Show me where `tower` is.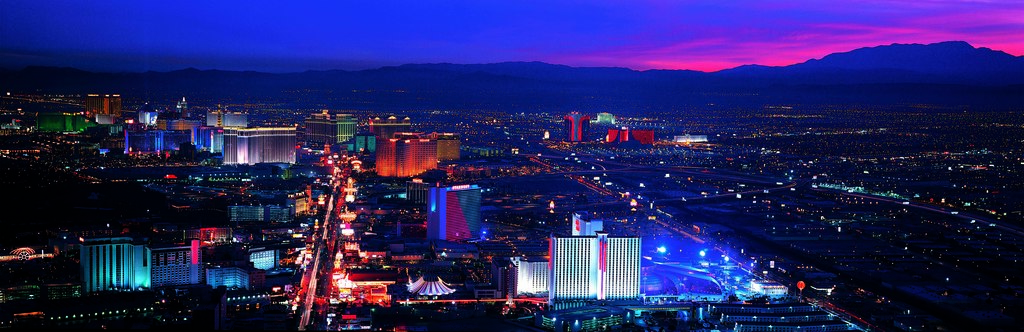
`tower` is at (428,184,482,239).
